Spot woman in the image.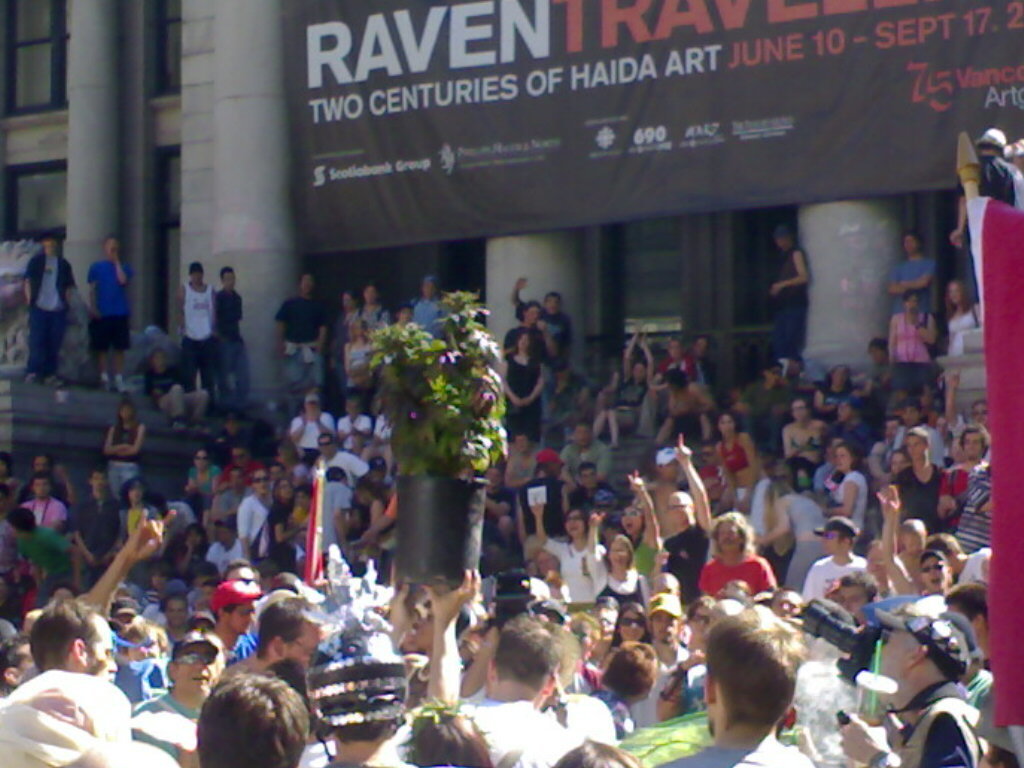
woman found at crop(329, 290, 358, 411).
